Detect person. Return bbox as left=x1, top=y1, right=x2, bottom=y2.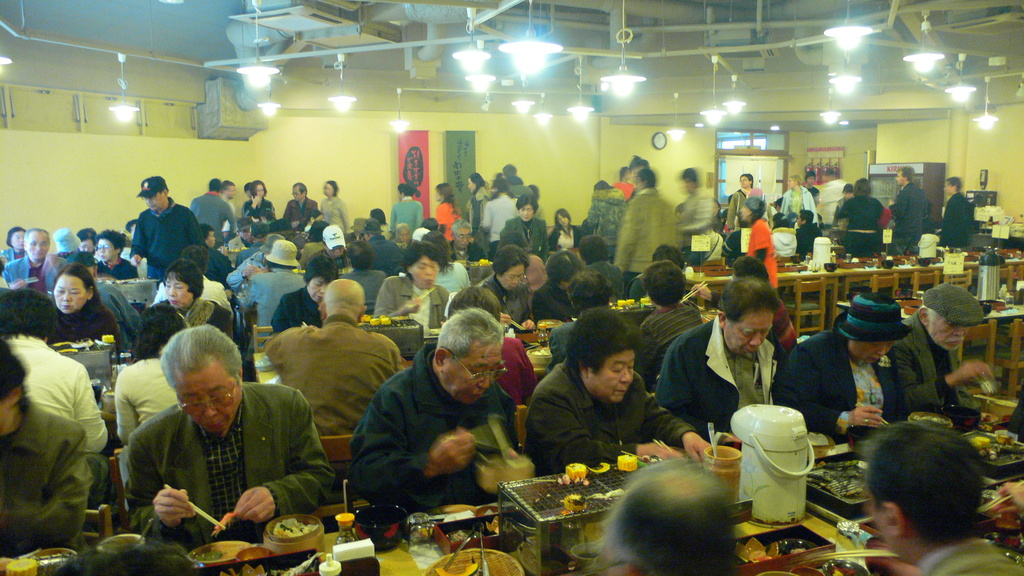
left=372, top=241, right=454, bottom=322.
